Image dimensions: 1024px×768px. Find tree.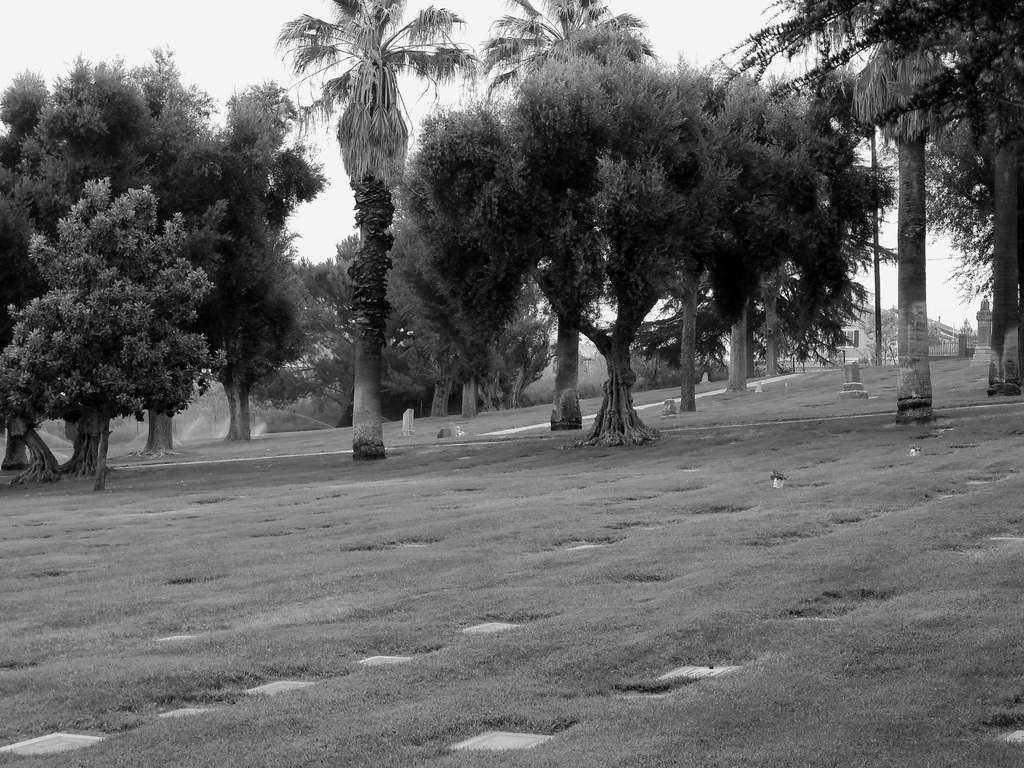
x1=259 y1=0 x2=486 y2=476.
